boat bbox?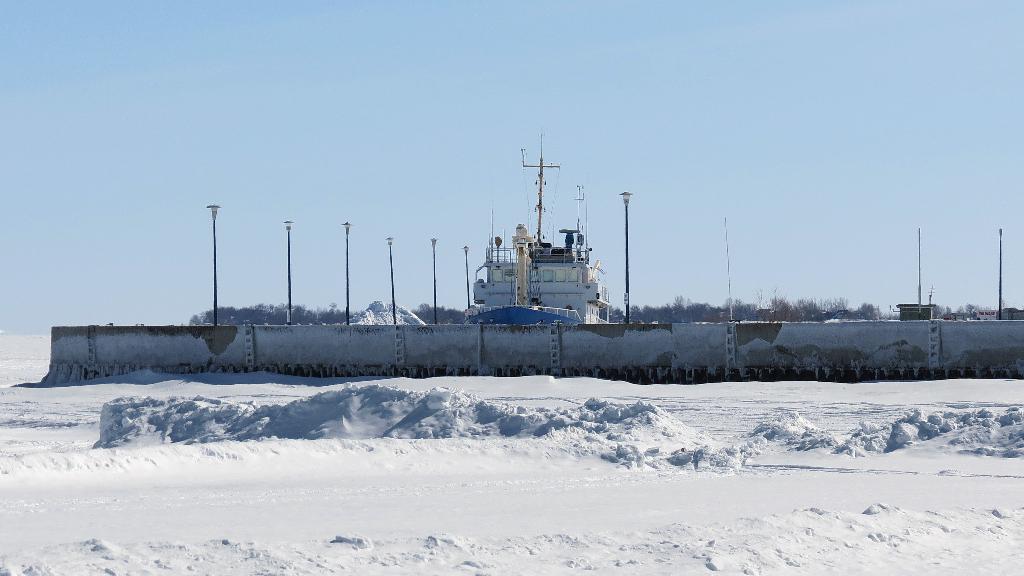
<box>461,129,614,329</box>
